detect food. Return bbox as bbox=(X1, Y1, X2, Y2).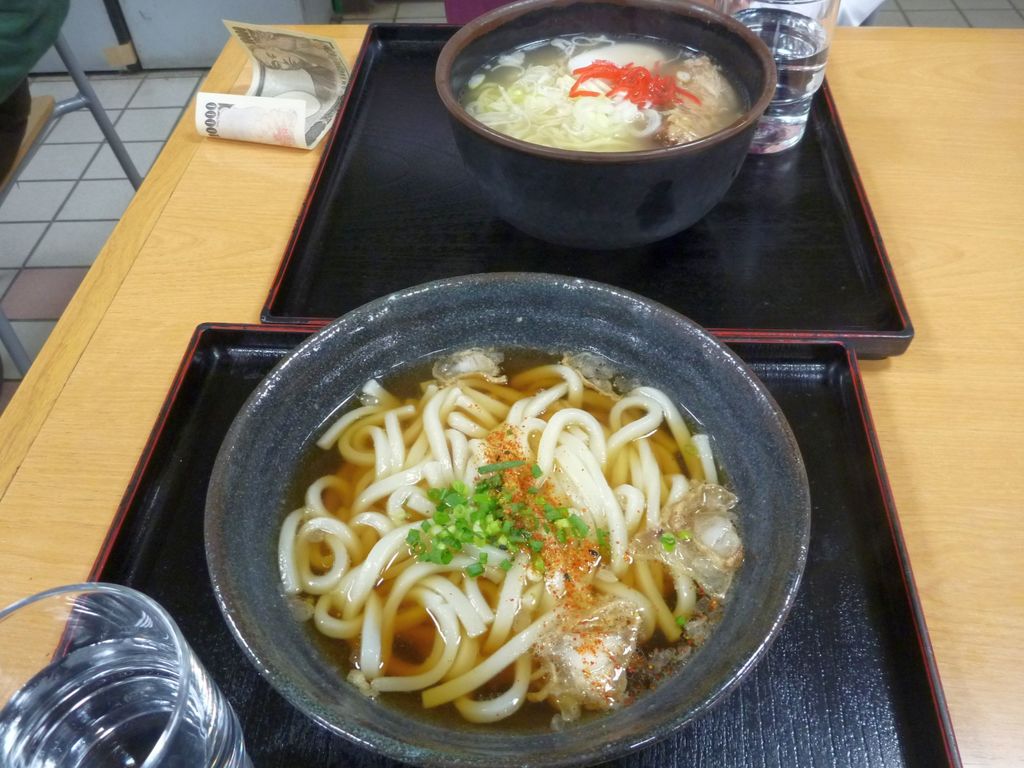
bbox=(464, 22, 747, 174).
